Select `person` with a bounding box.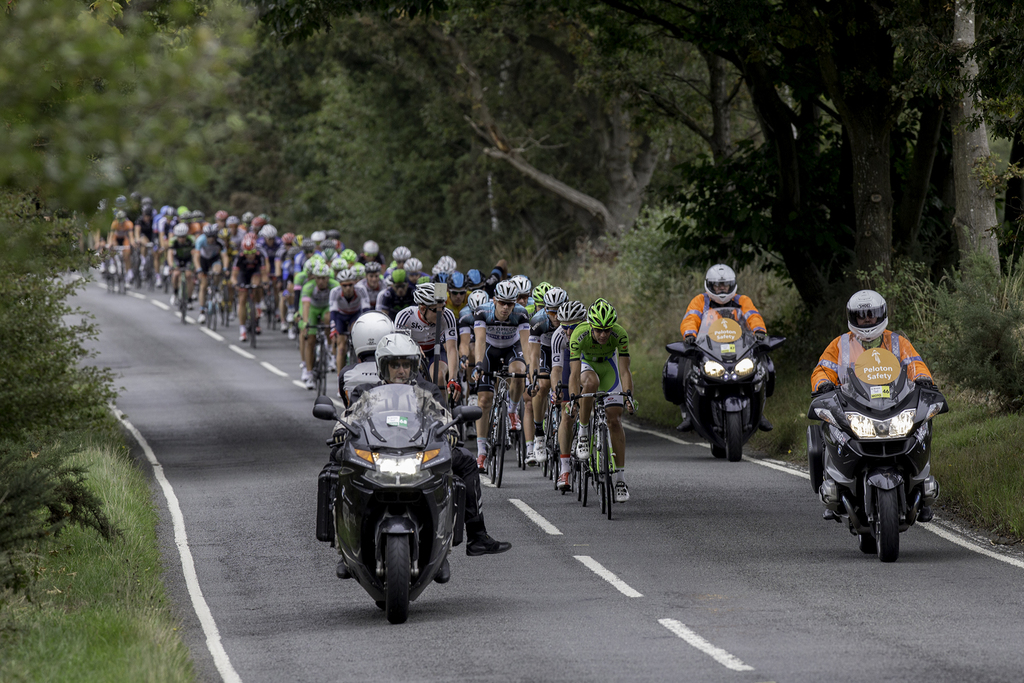
(153,204,168,239).
